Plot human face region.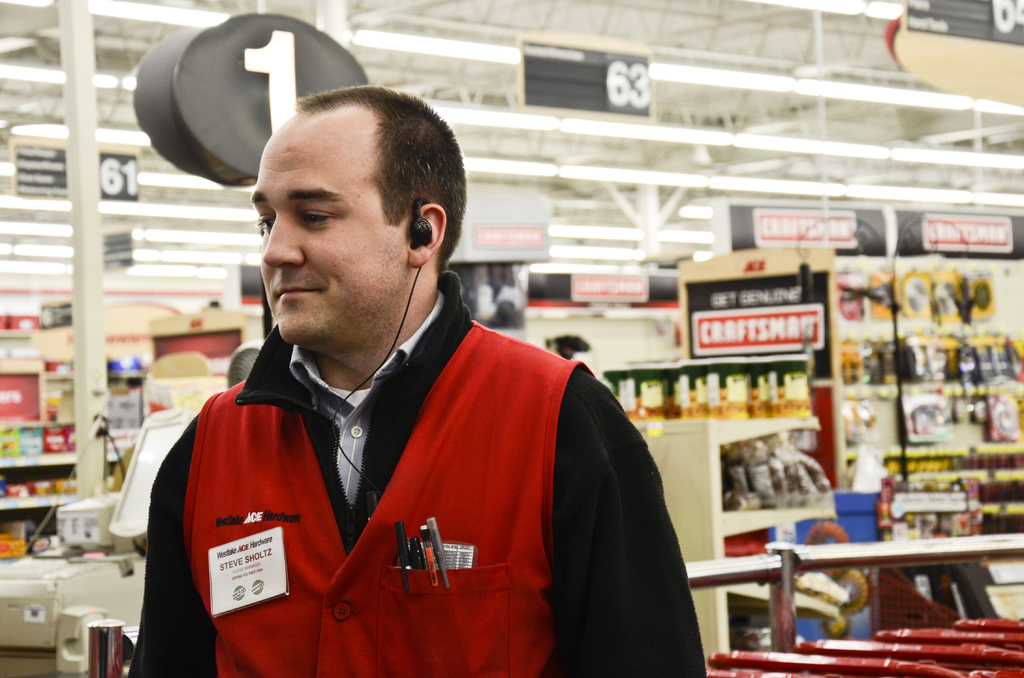
Plotted at bbox=[249, 129, 409, 341].
